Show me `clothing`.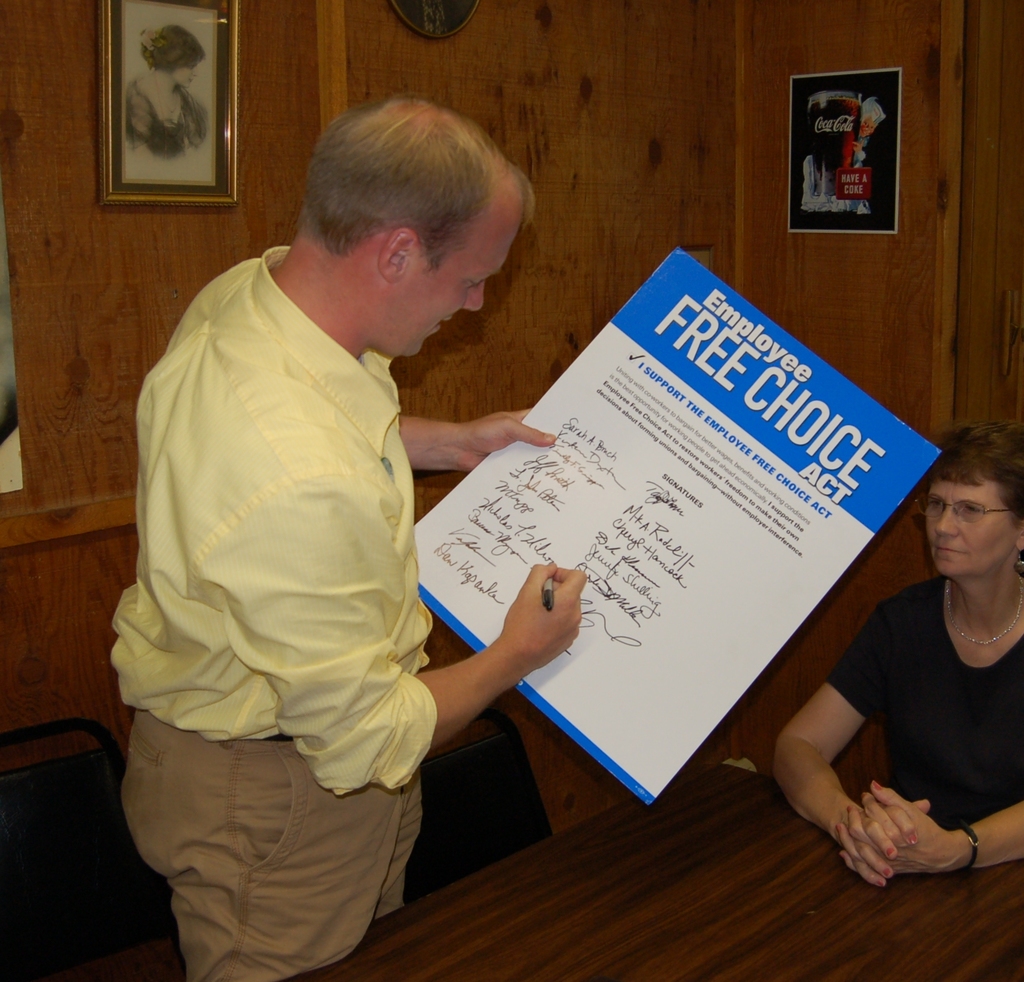
`clothing` is here: [116, 216, 554, 910].
